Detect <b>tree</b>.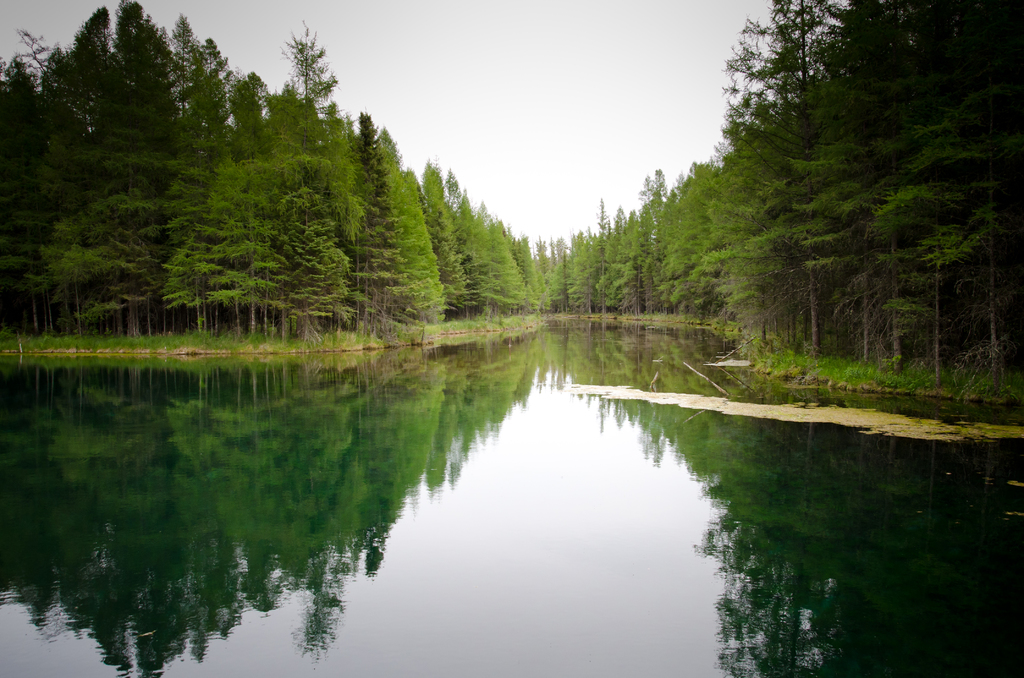
Detected at 718, 2, 858, 360.
